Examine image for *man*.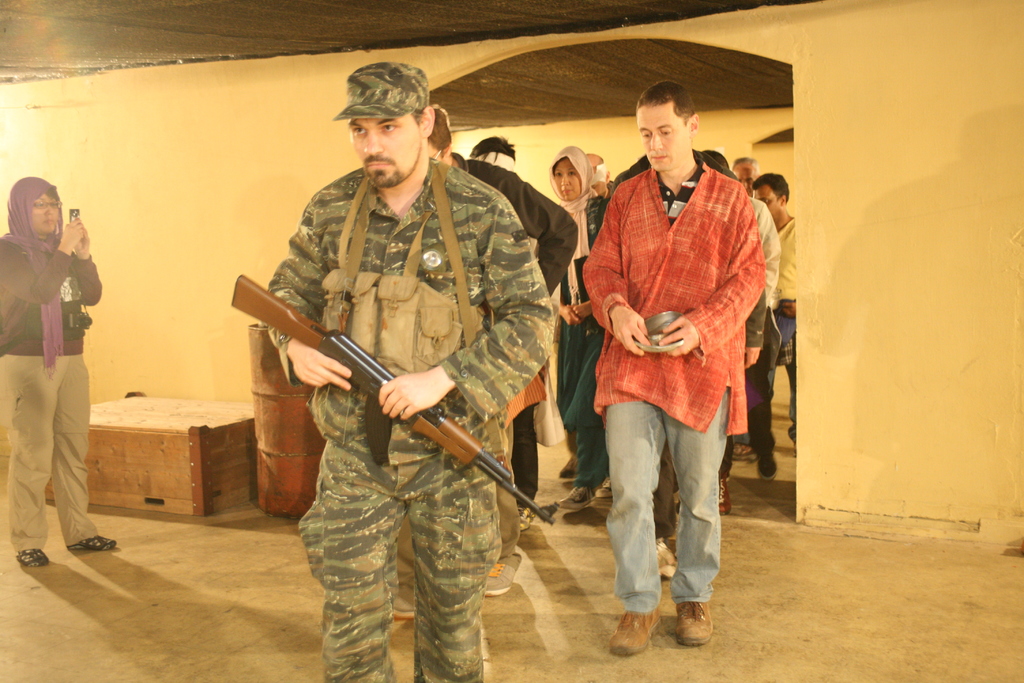
Examination result: x1=754 y1=172 x2=797 y2=441.
